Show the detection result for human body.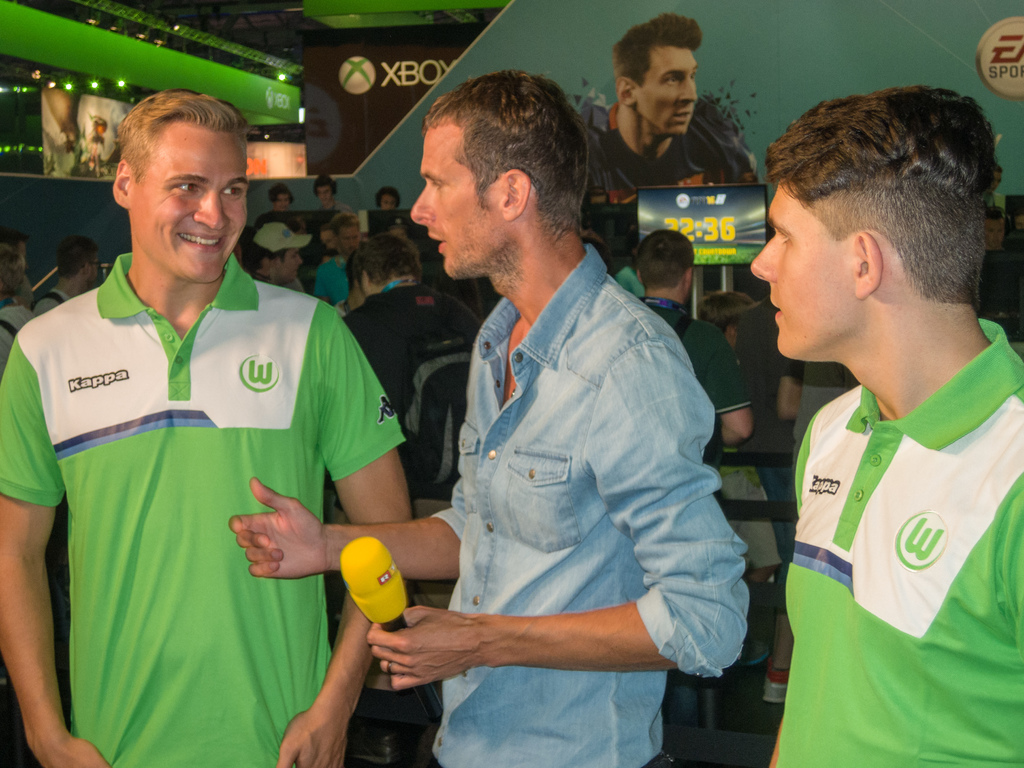
(33,231,102,328).
